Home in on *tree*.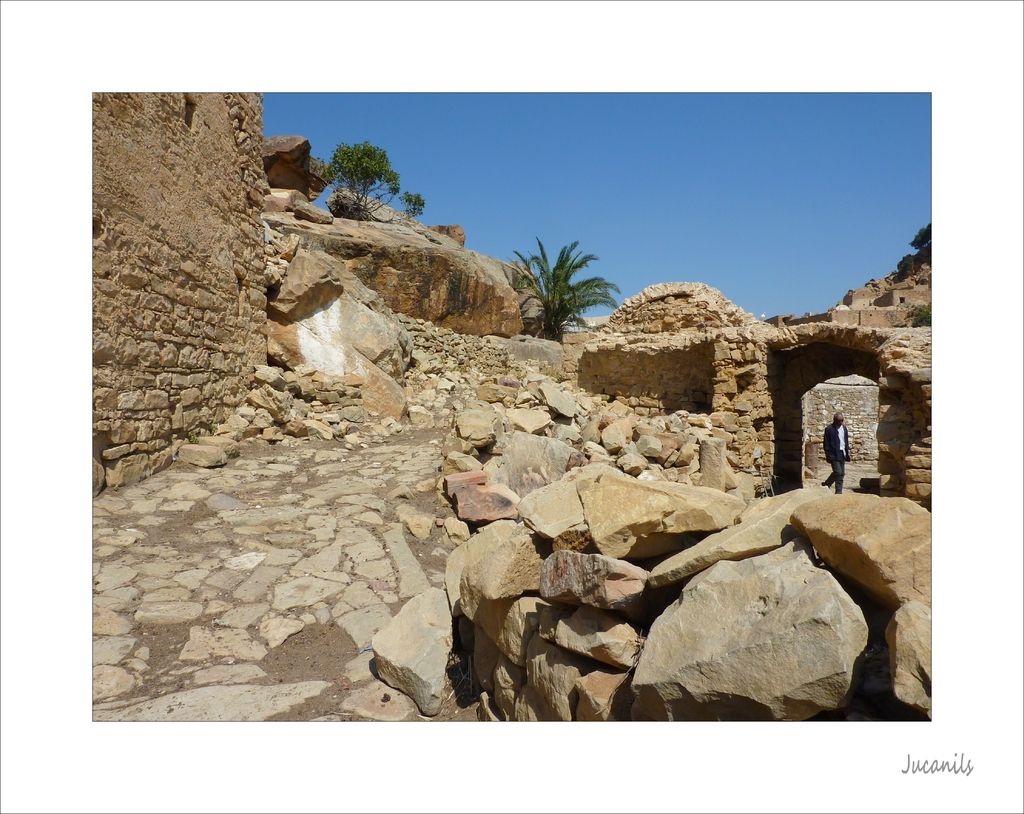
Homed in at 509/235/621/335.
